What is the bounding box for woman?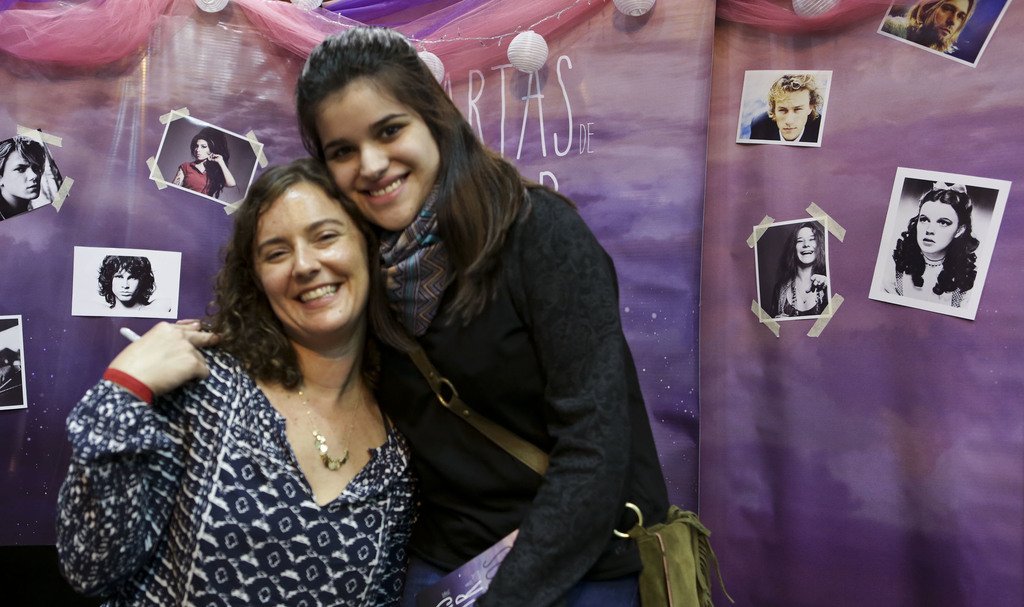
pyautogui.locateOnScreen(173, 125, 236, 199).
